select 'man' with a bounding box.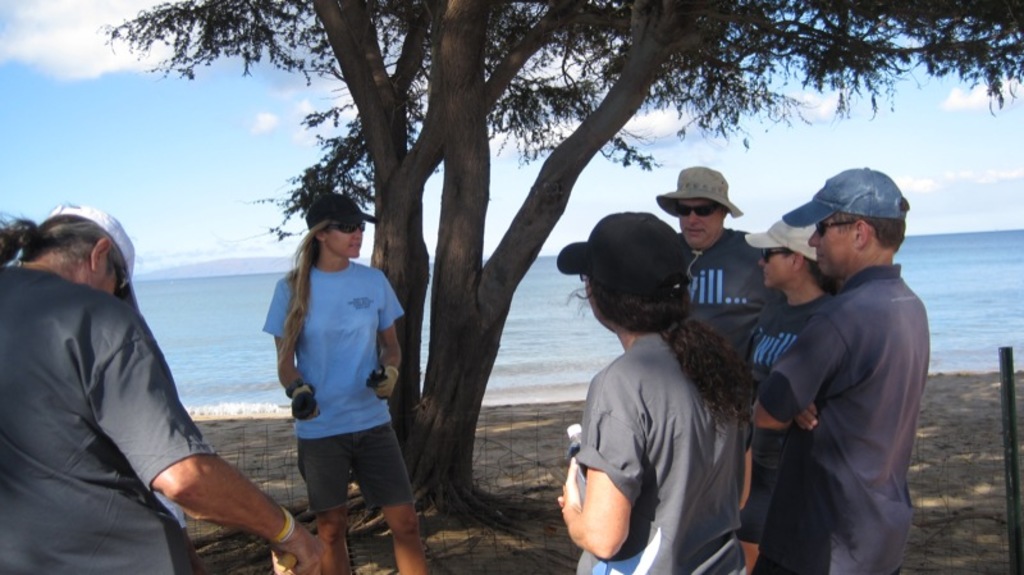
(0, 197, 333, 574).
